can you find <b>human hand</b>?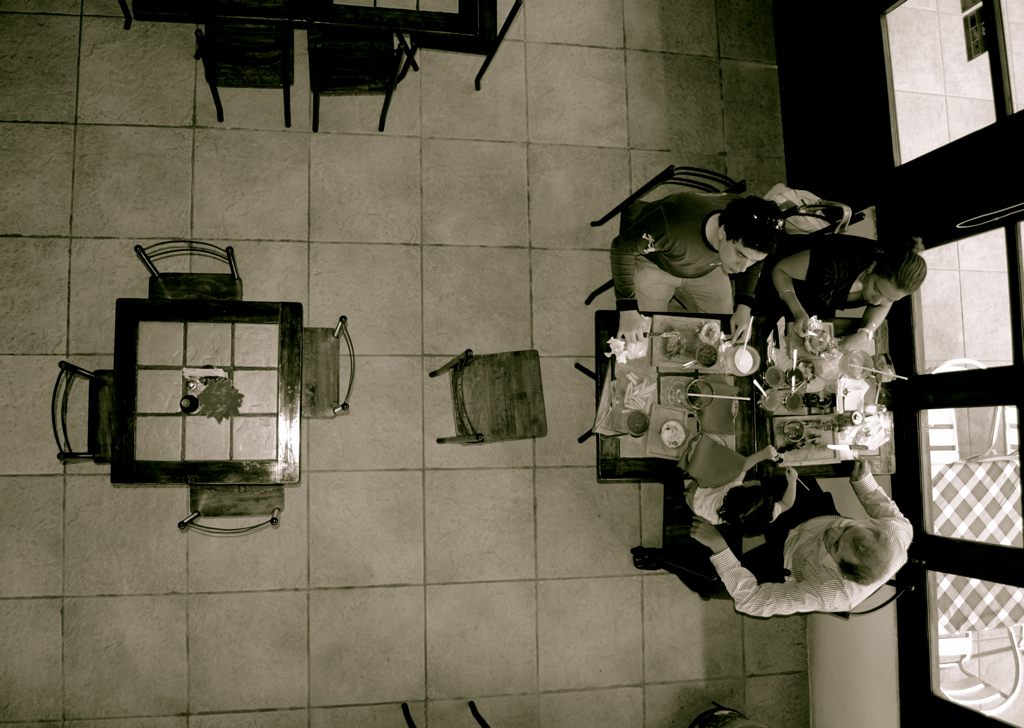
Yes, bounding box: crop(842, 329, 870, 356).
